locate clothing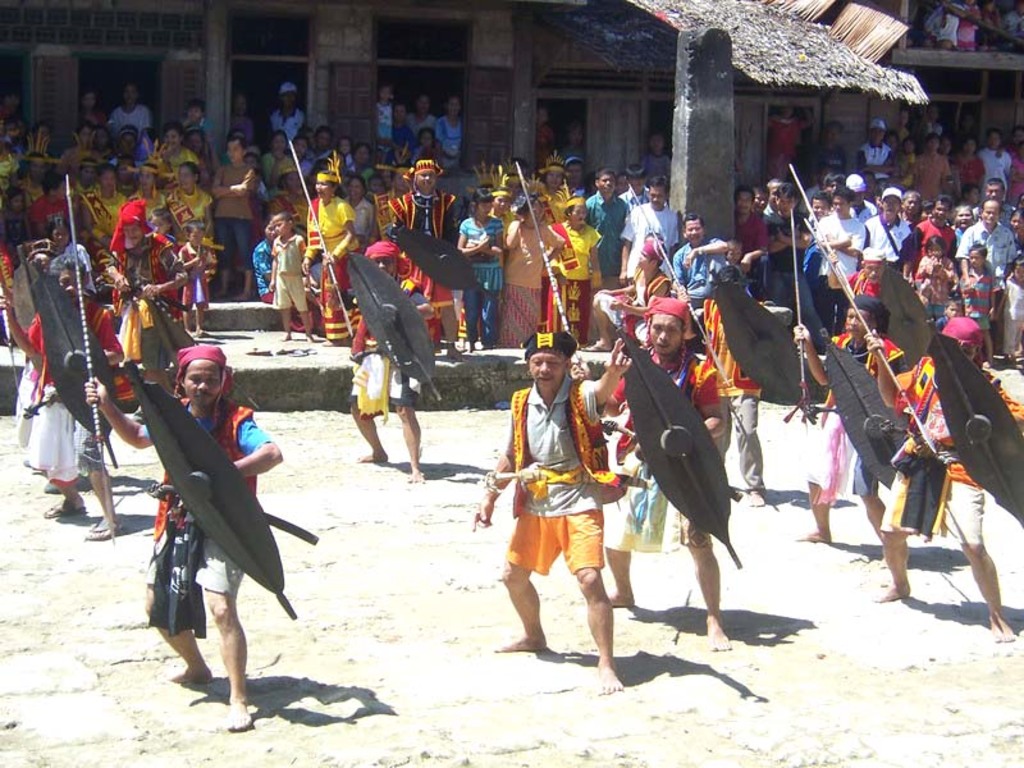
x1=869, y1=207, x2=910, y2=276
